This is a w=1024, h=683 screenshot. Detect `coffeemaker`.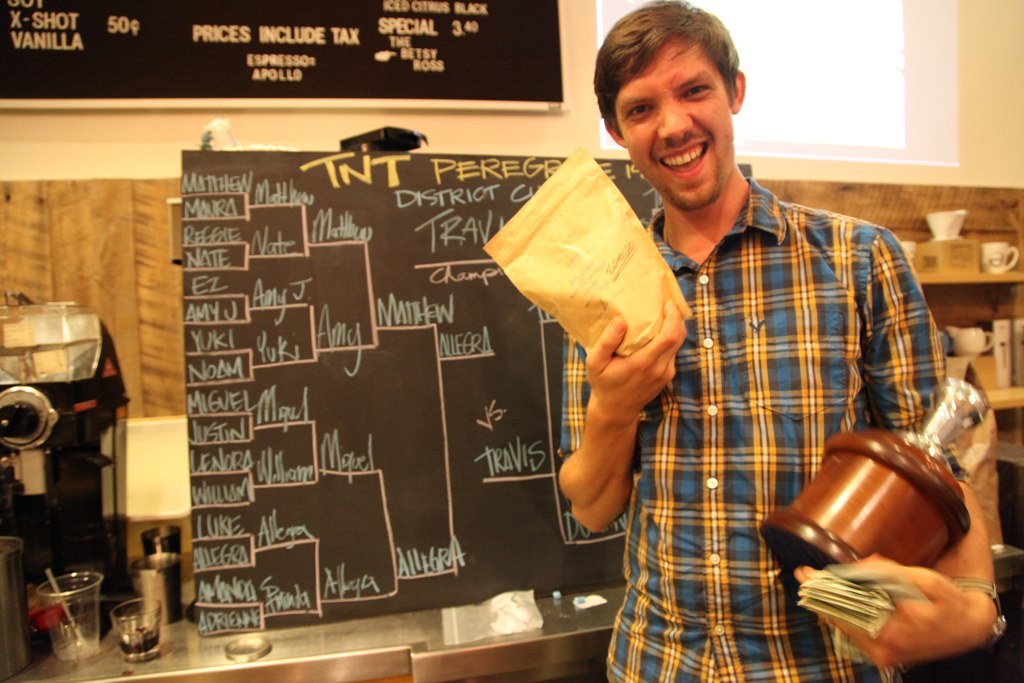
0 286 136 614.
